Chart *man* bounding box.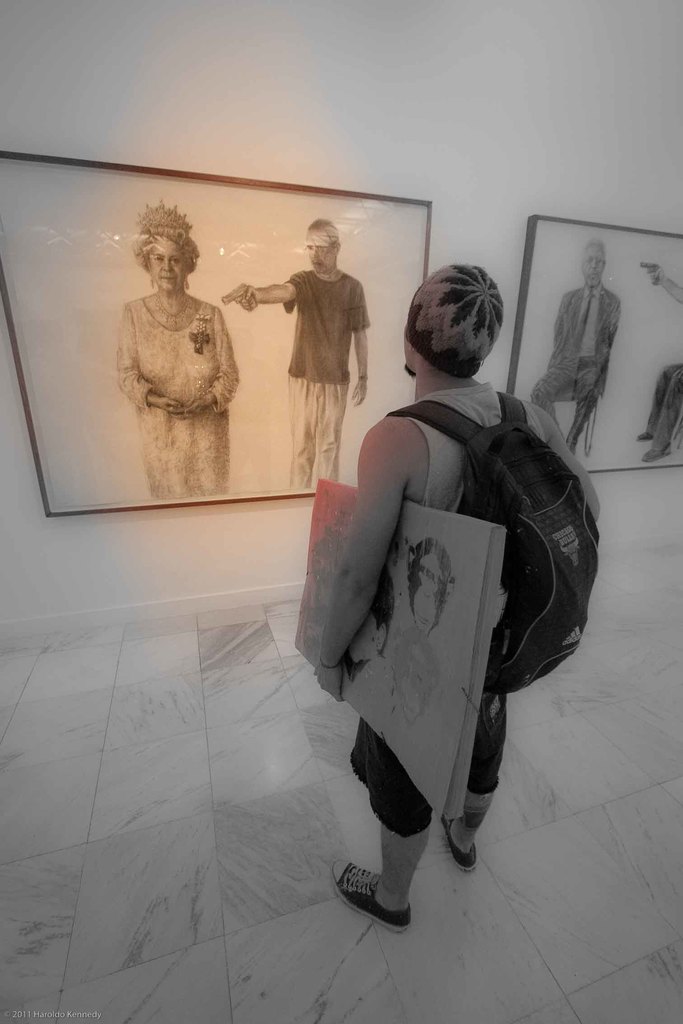
Charted: box=[248, 227, 379, 475].
